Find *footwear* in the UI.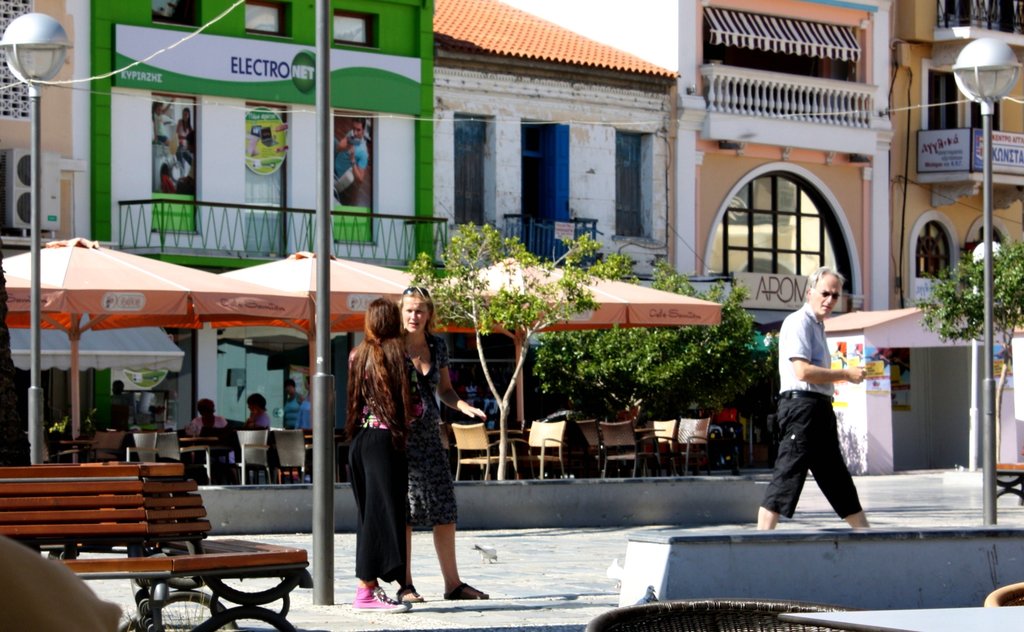
UI element at {"x1": 395, "y1": 585, "x2": 425, "y2": 606}.
